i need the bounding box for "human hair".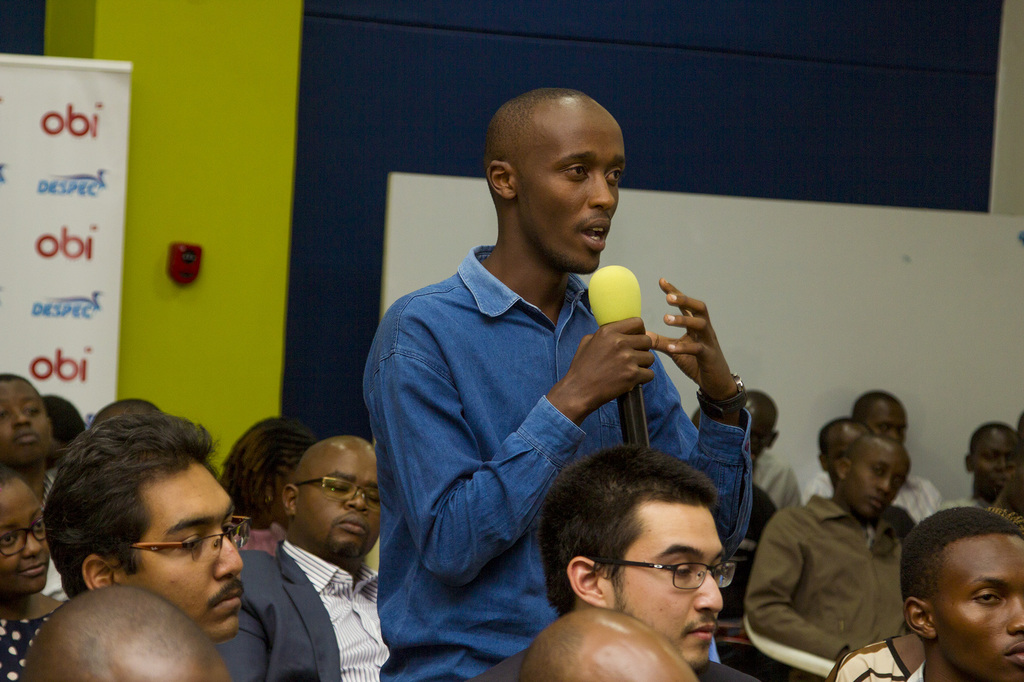
Here it is: (left=1, top=462, right=32, bottom=491).
